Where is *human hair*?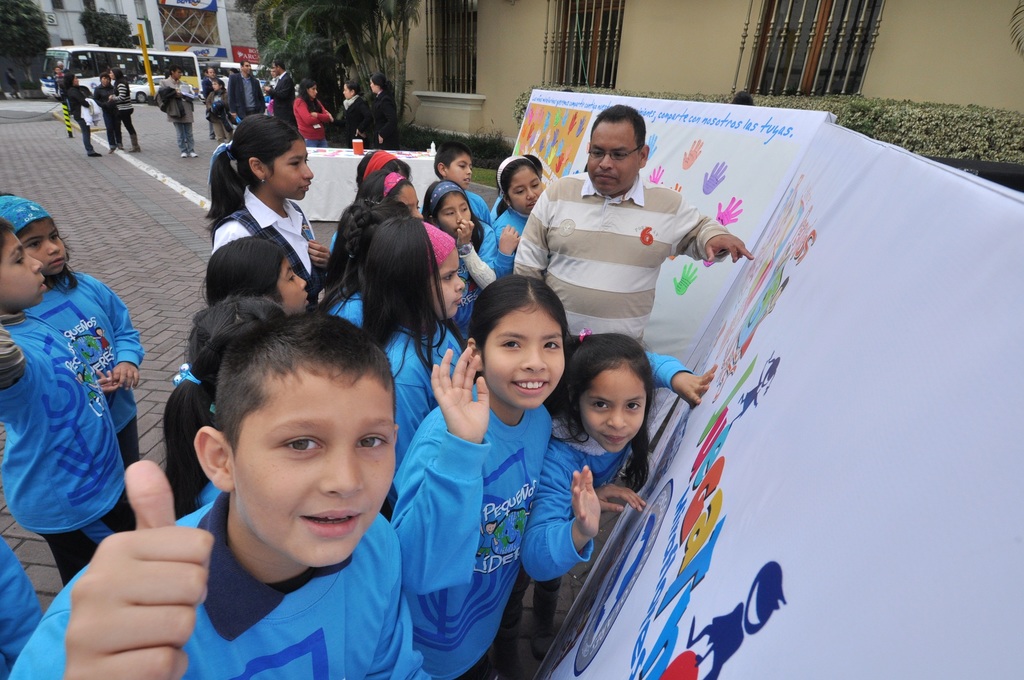
select_region(161, 291, 292, 523).
